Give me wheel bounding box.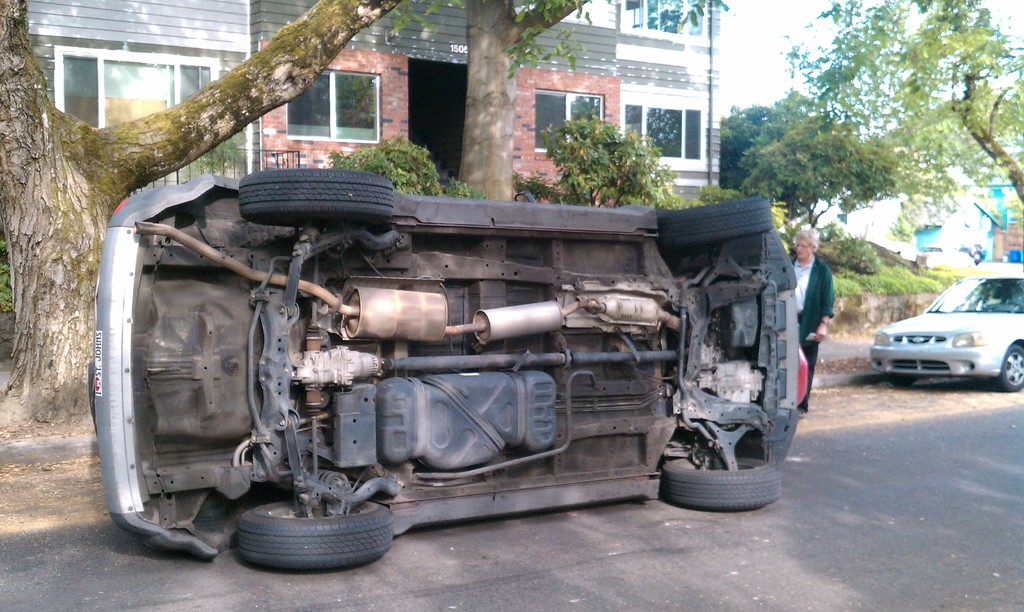
Rect(660, 196, 770, 251).
